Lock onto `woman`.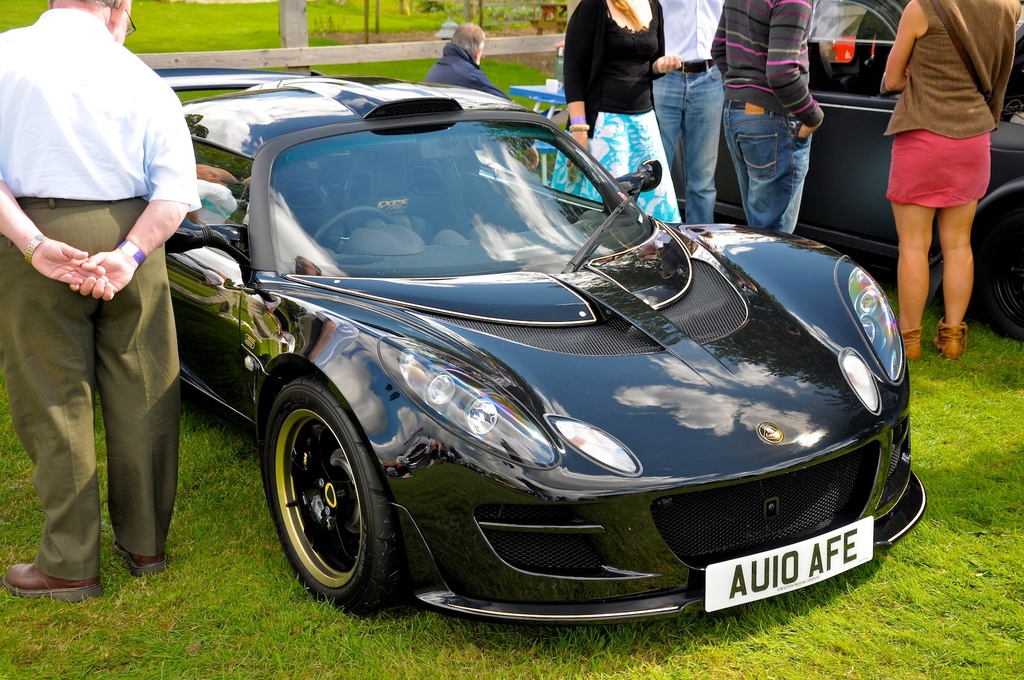
Locked: (882, 0, 1020, 362).
